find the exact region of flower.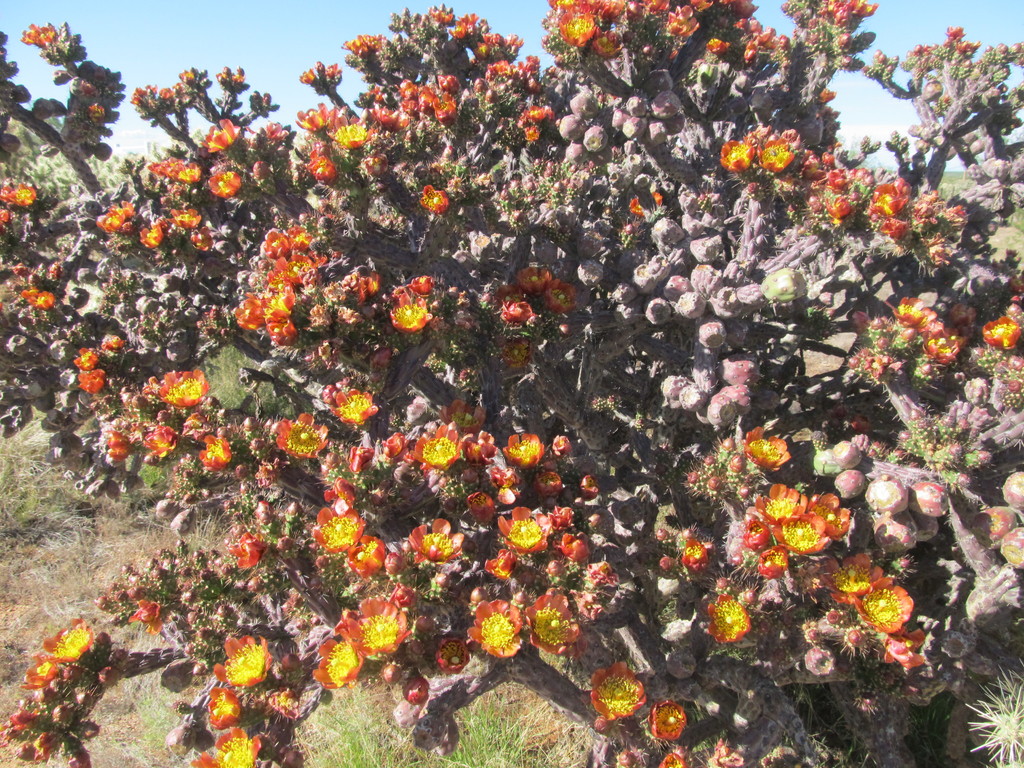
Exact region: x1=329, y1=387, x2=372, y2=424.
